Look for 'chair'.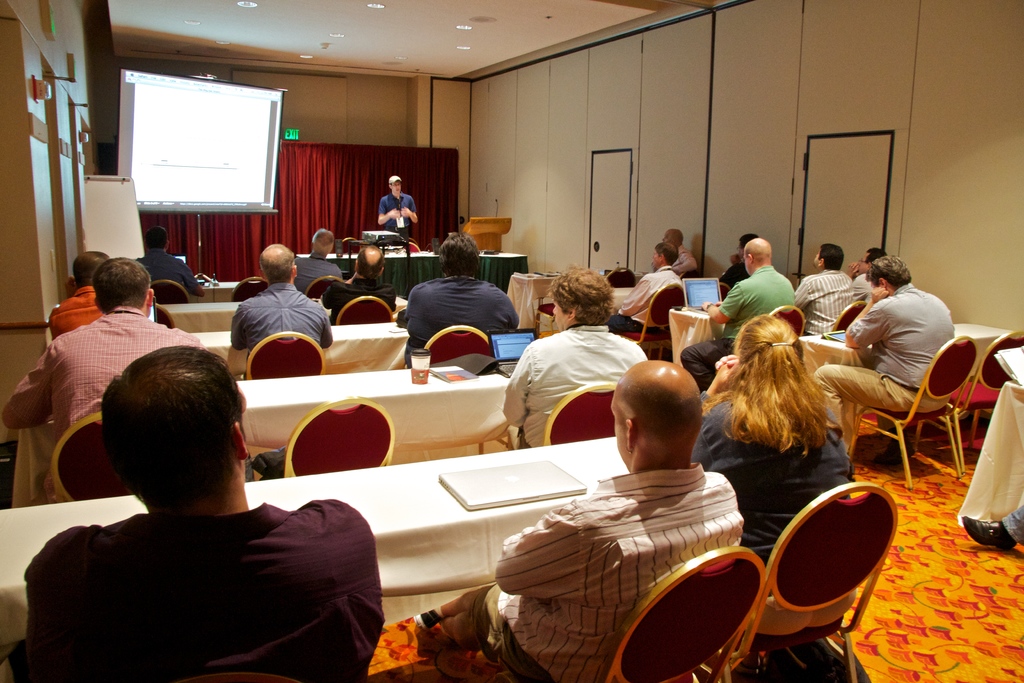
Found: select_region(602, 544, 768, 682).
